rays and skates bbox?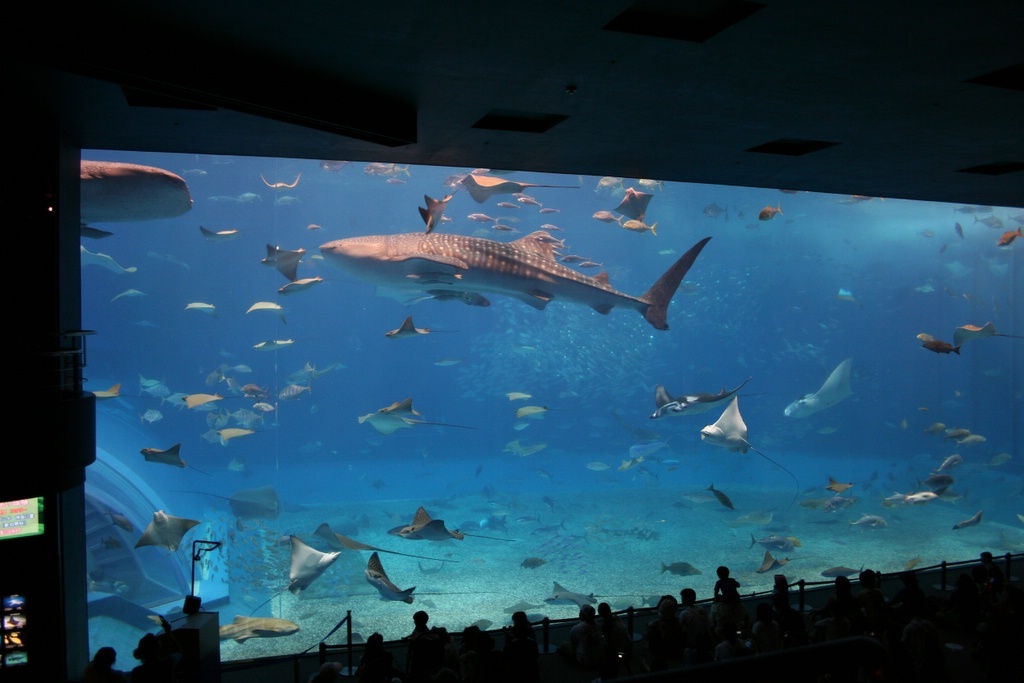
{"x1": 89, "y1": 381, "x2": 144, "y2": 405}
